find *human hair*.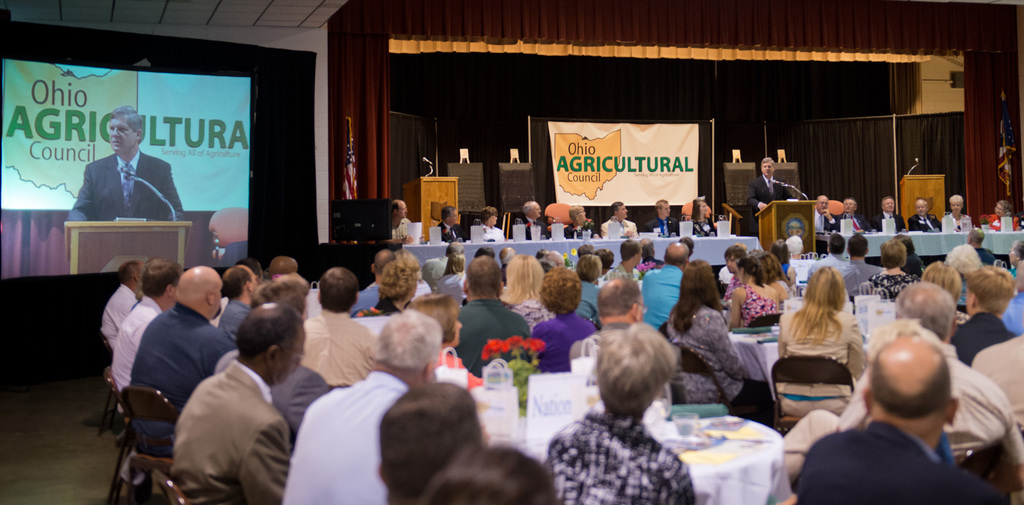
locate(761, 158, 775, 168).
